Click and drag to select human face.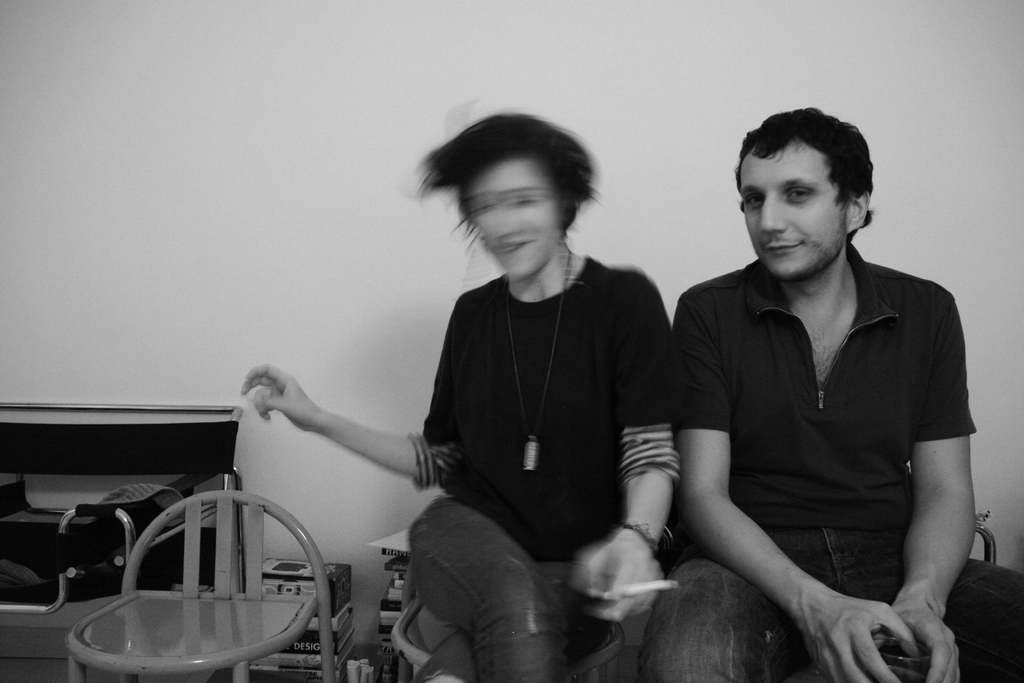
Selection: [left=740, top=145, right=840, bottom=277].
